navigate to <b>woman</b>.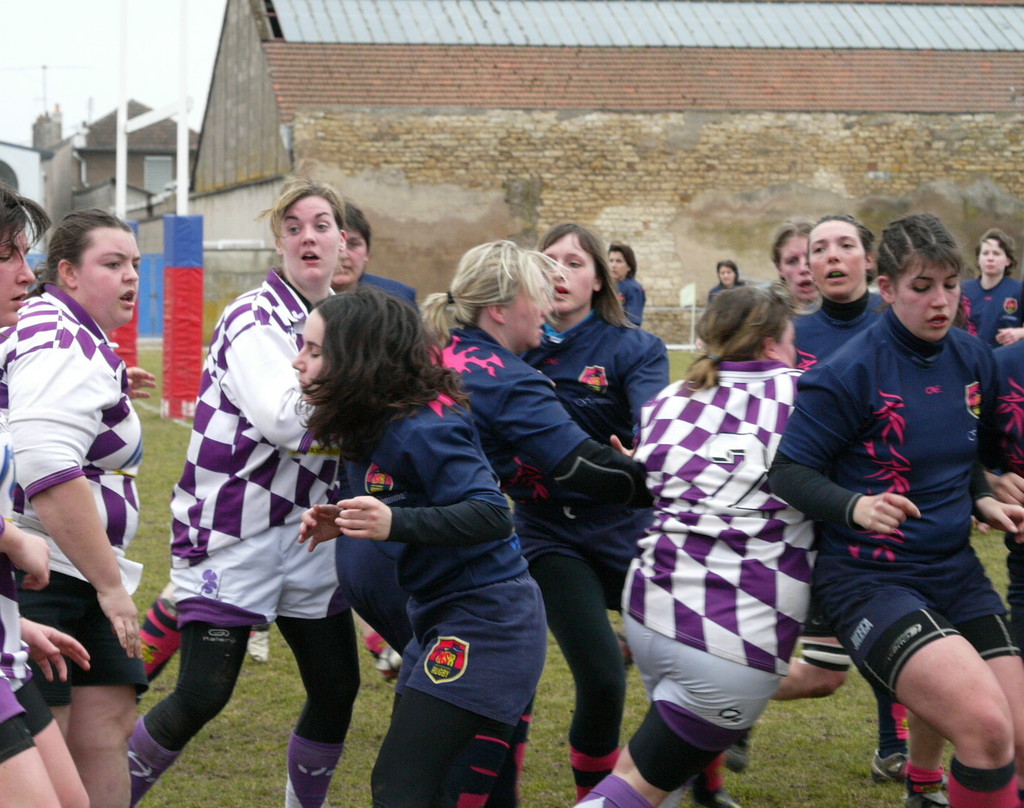
Navigation target: <region>788, 214, 889, 384</region>.
